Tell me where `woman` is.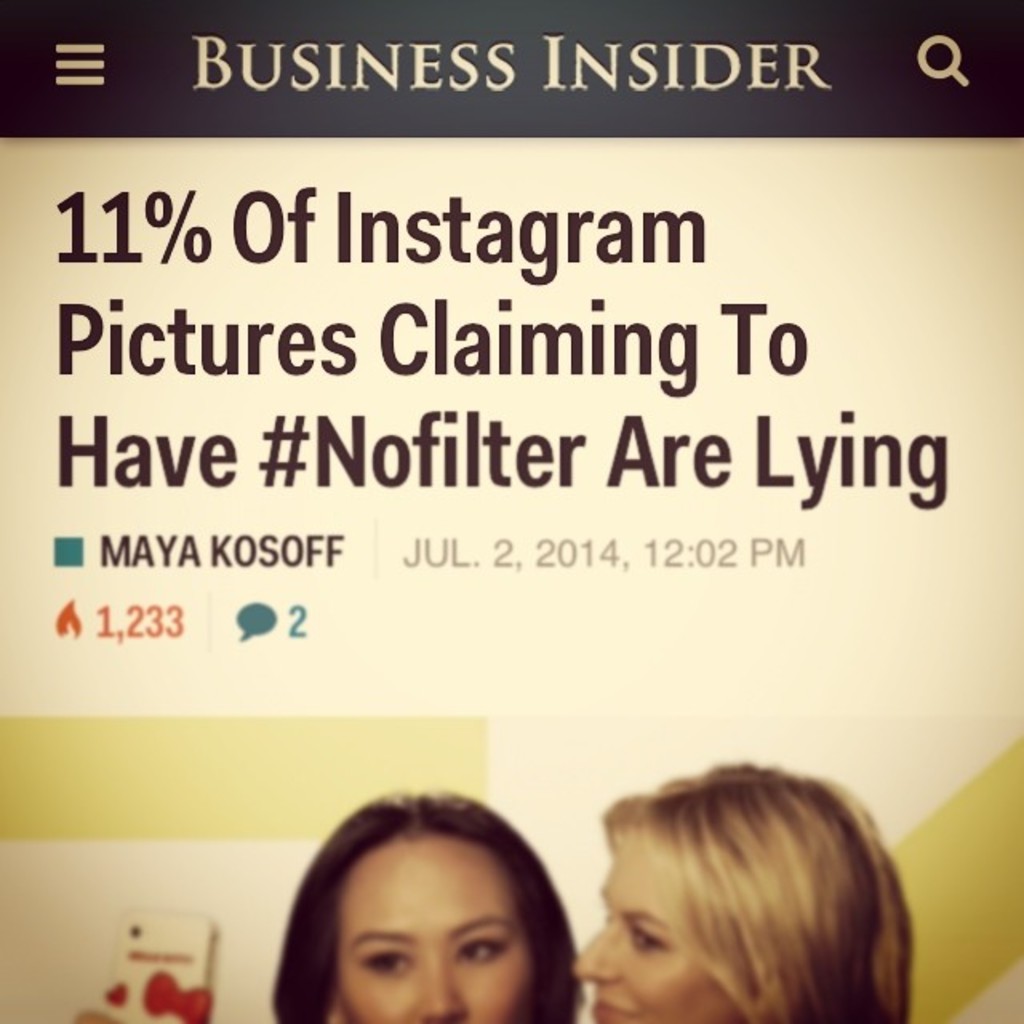
`woman` is at [left=568, top=755, right=910, bottom=1022].
